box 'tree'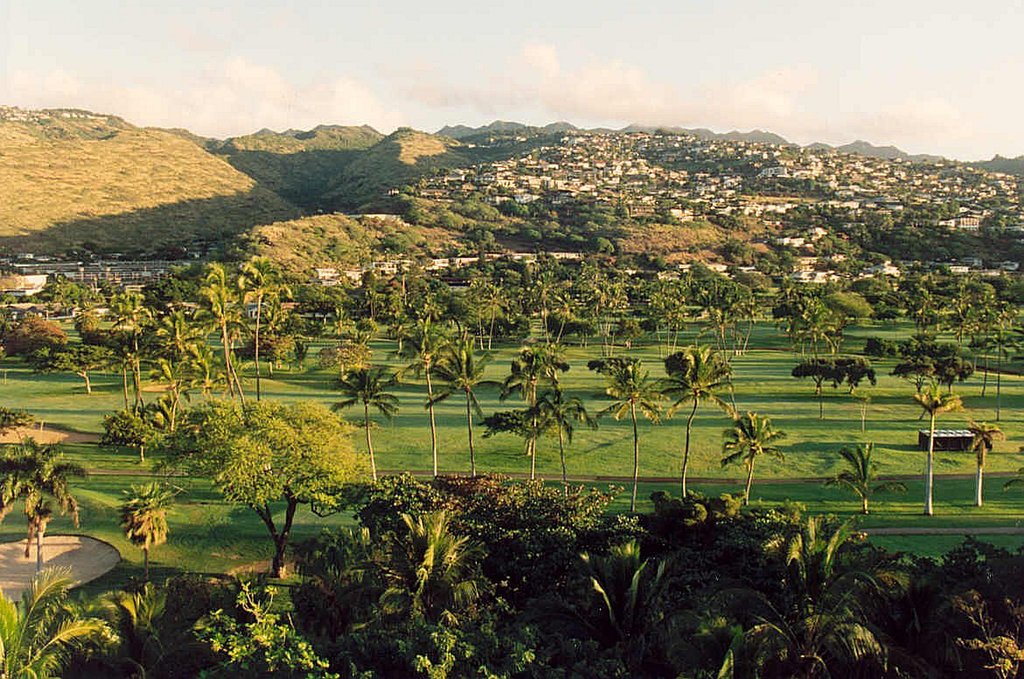
bbox(991, 300, 1023, 416)
